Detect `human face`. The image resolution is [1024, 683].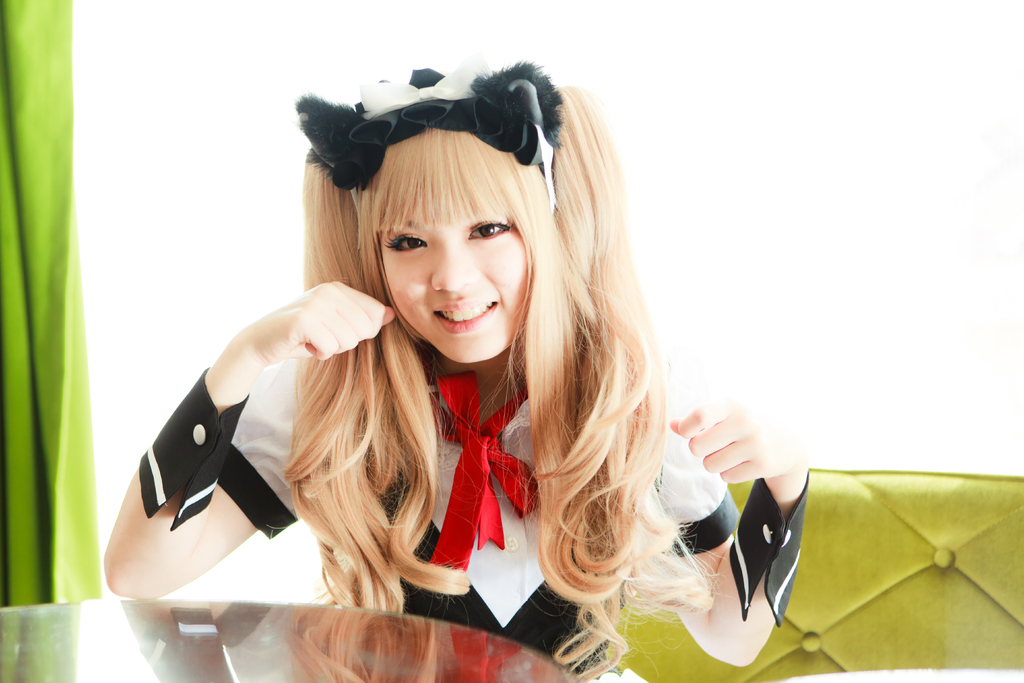
left=383, top=216, right=531, bottom=366.
